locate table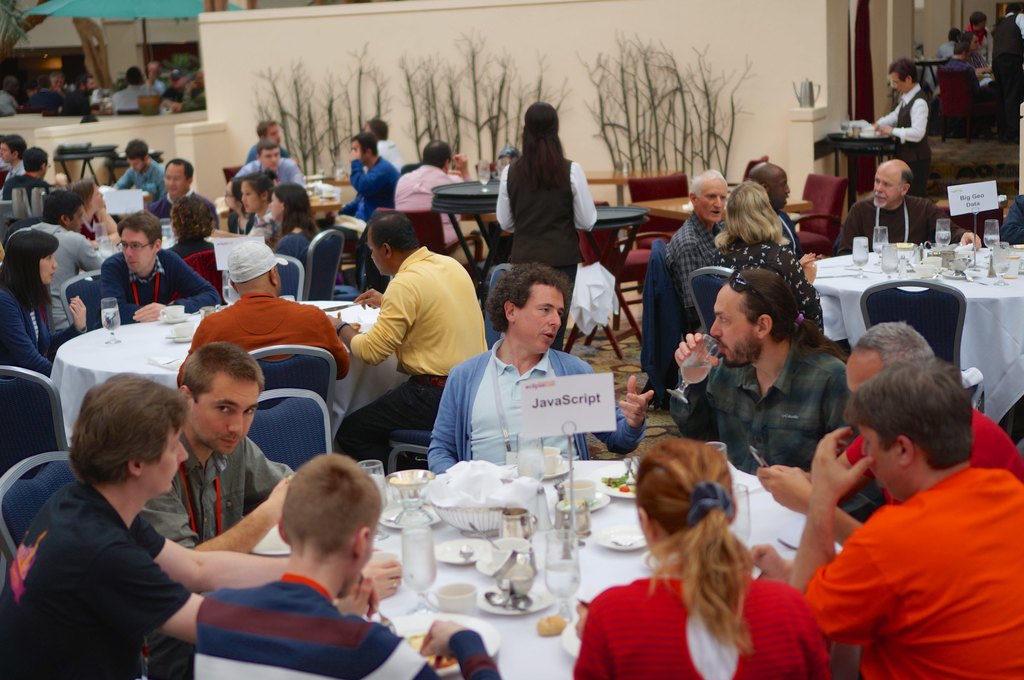
detection(94, 235, 235, 278)
